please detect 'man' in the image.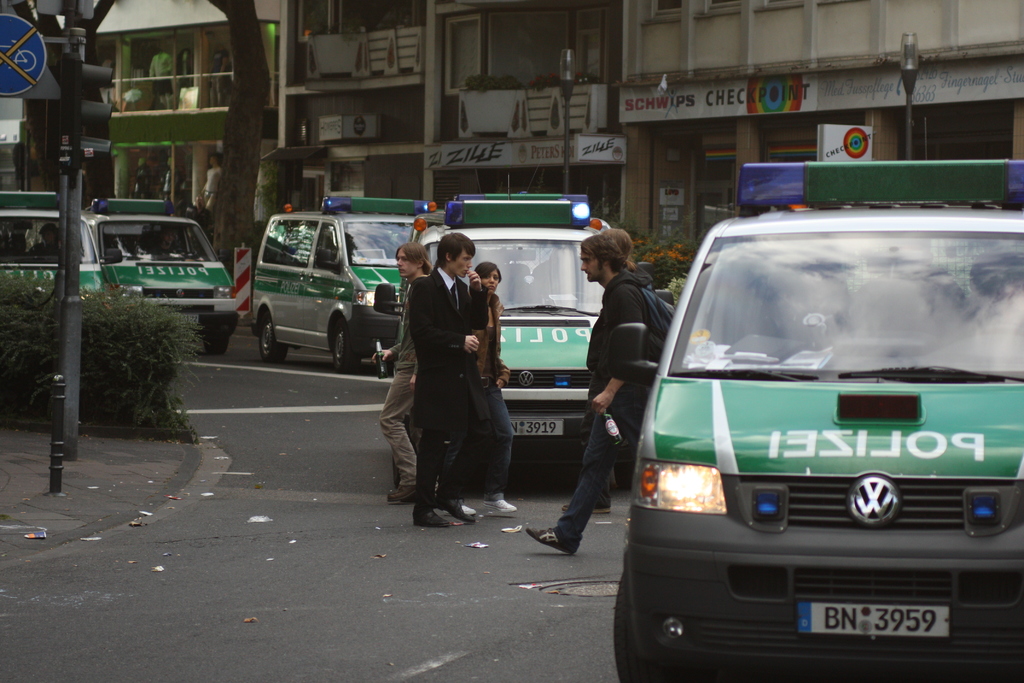
561, 226, 673, 514.
